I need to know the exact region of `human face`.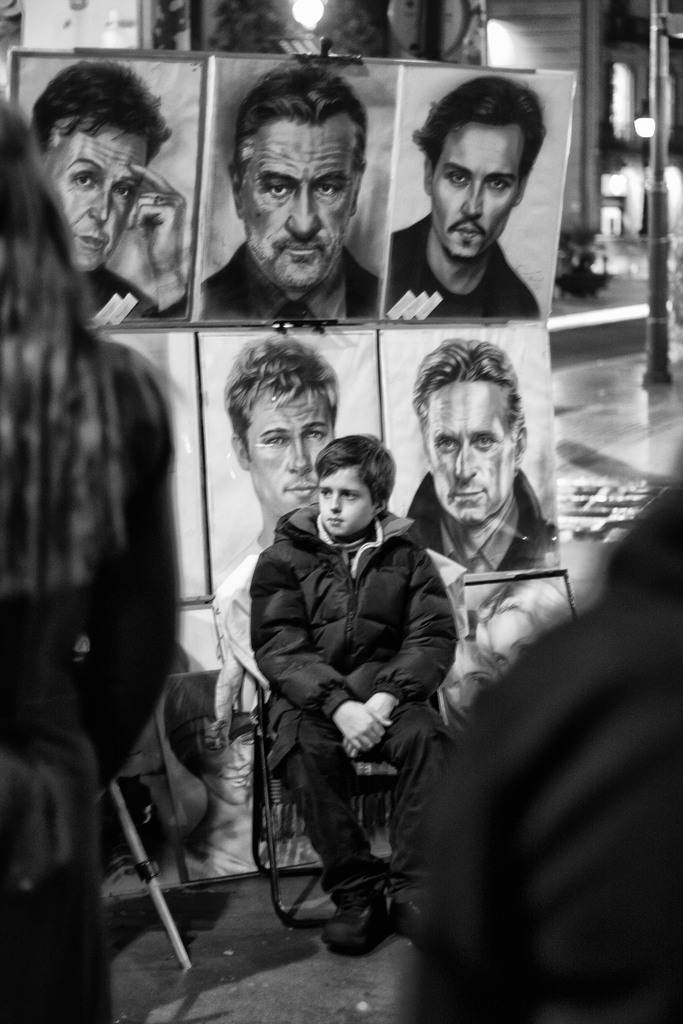
Region: detection(46, 125, 144, 272).
